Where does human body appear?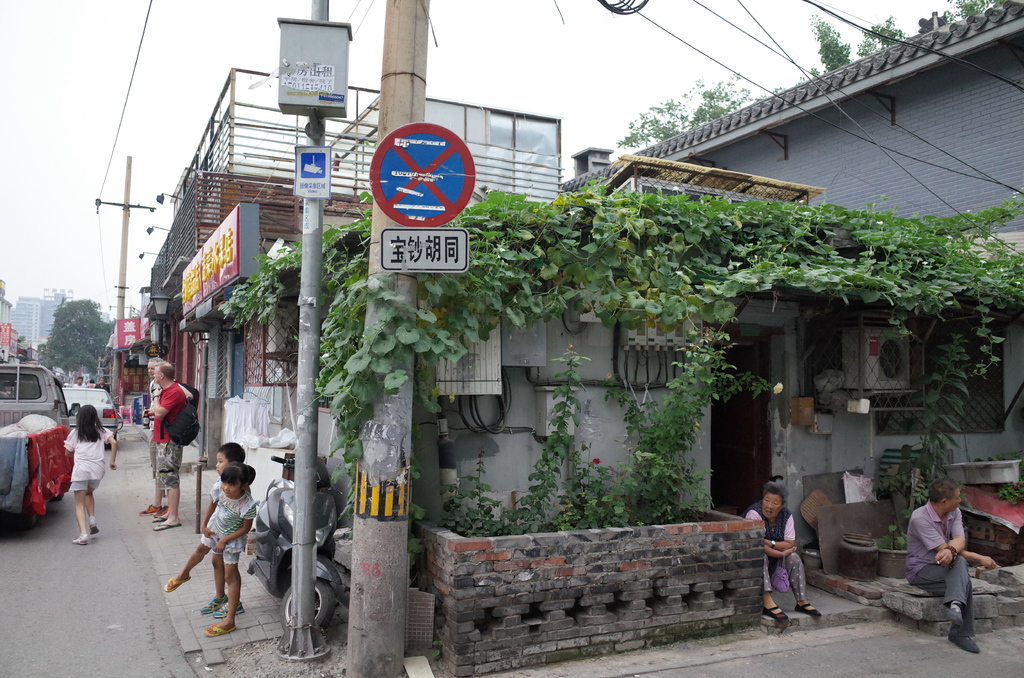
Appears at x1=74 y1=375 x2=85 y2=389.
